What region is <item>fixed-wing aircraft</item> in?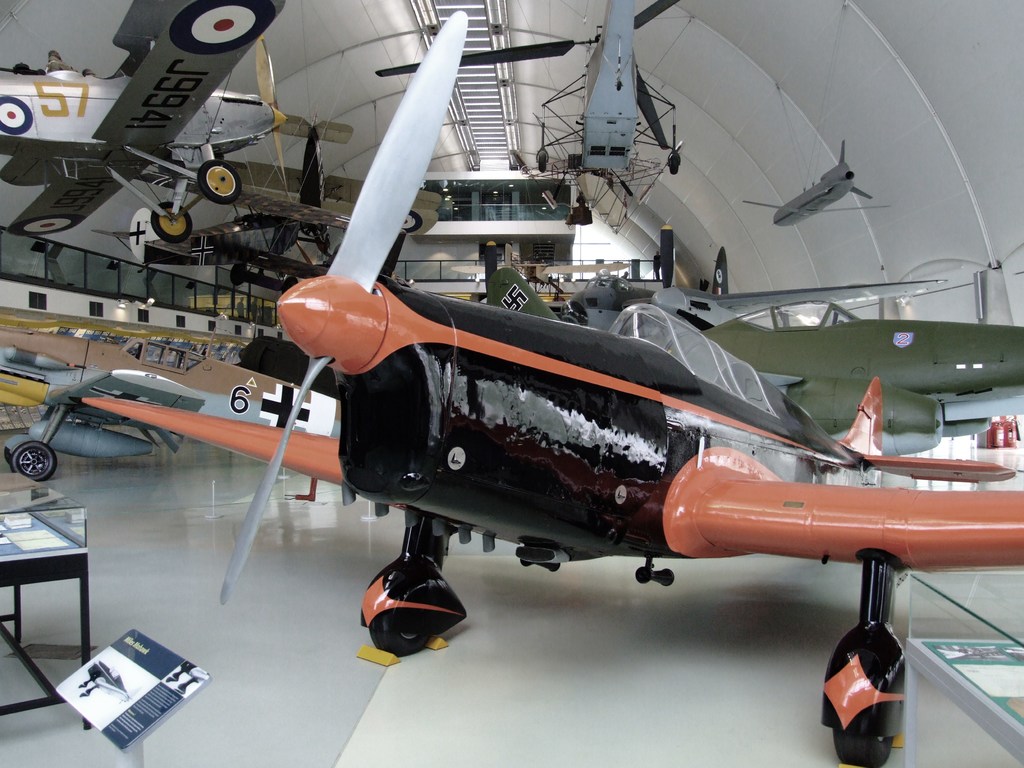
bbox(489, 219, 1023, 457).
